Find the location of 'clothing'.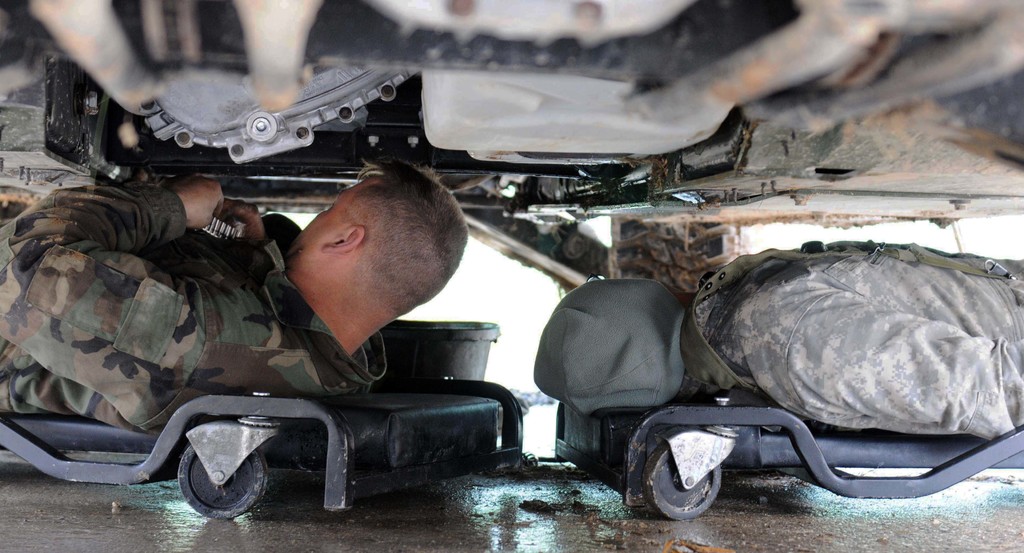
Location: [left=687, top=248, right=1012, bottom=456].
